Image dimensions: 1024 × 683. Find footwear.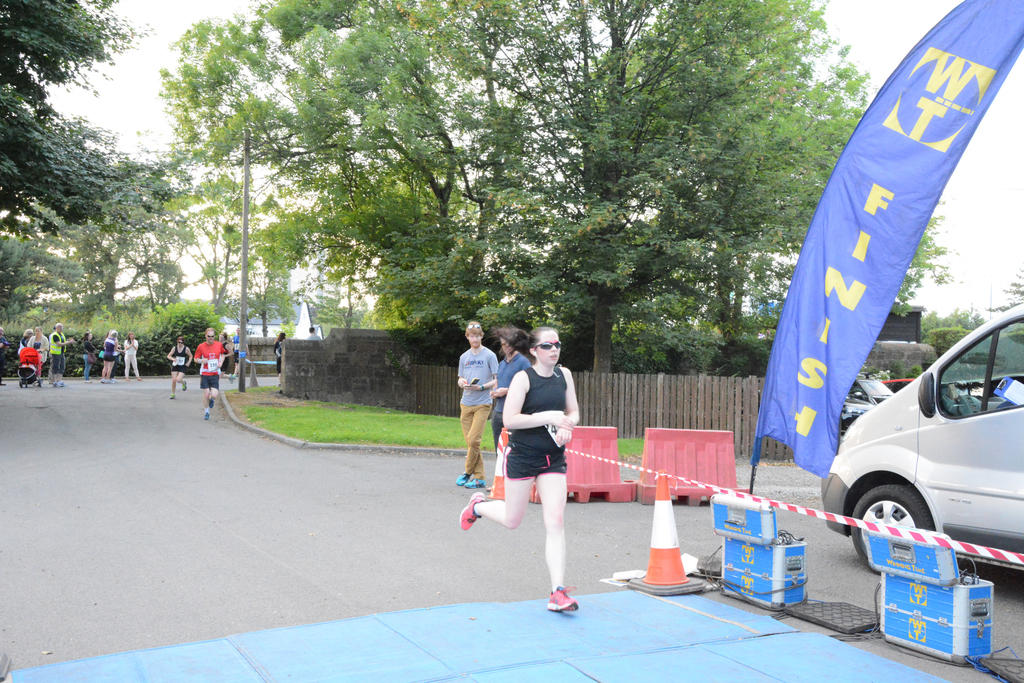
<region>171, 393, 177, 399</region>.
